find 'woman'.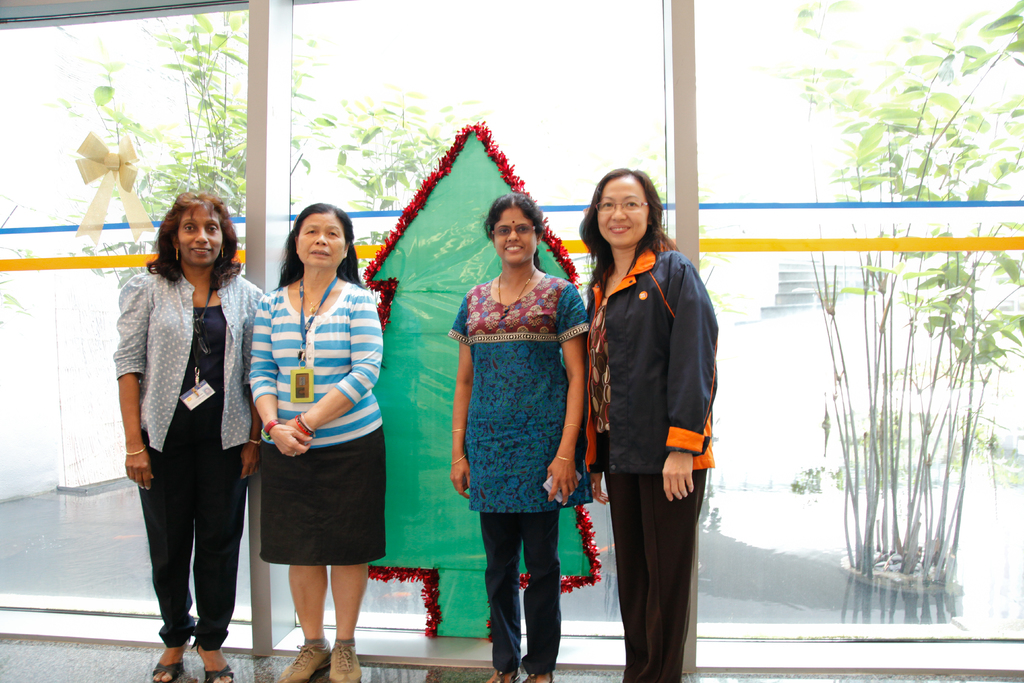
[left=585, top=168, right=716, bottom=682].
